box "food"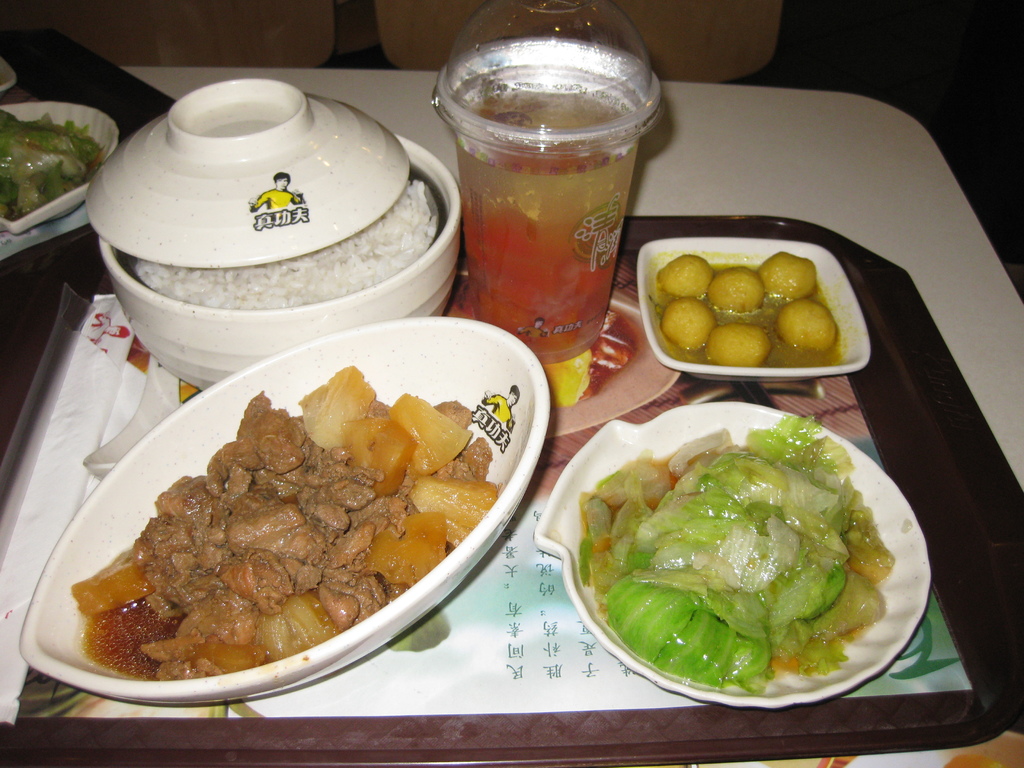
locate(653, 249, 838, 369)
